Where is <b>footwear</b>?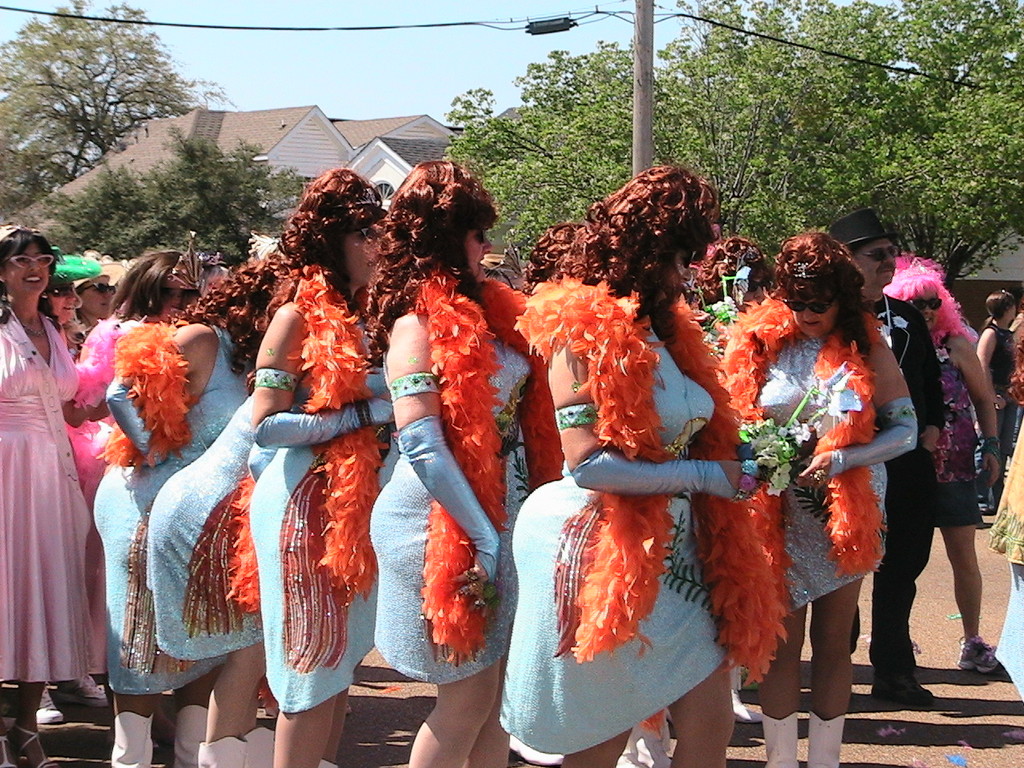
region(242, 723, 274, 767).
